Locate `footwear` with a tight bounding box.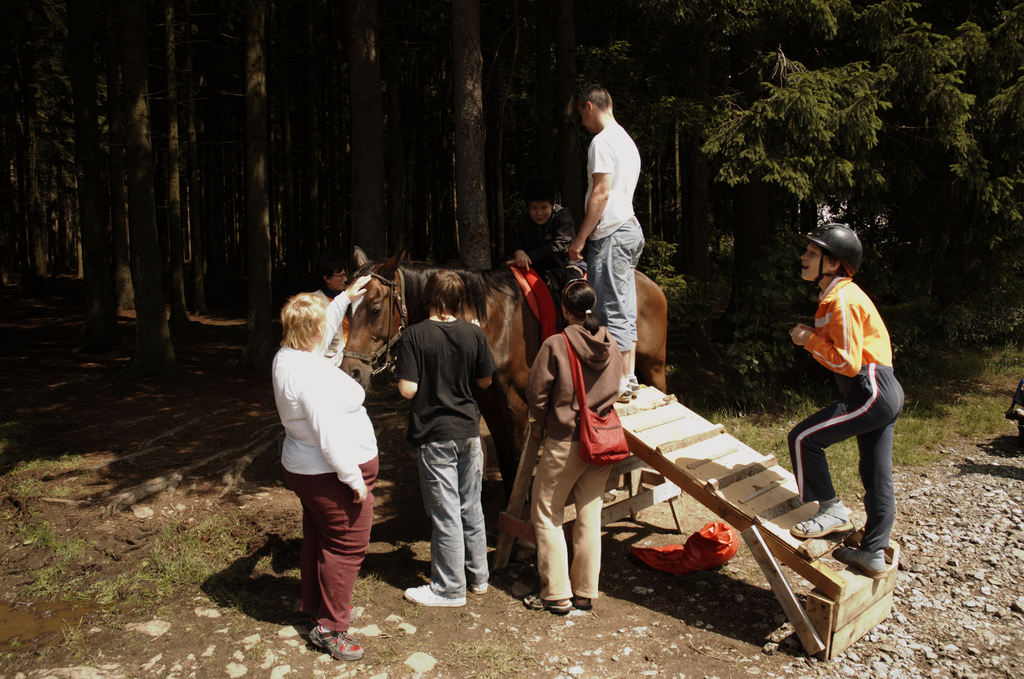
(left=519, top=598, right=572, bottom=618).
